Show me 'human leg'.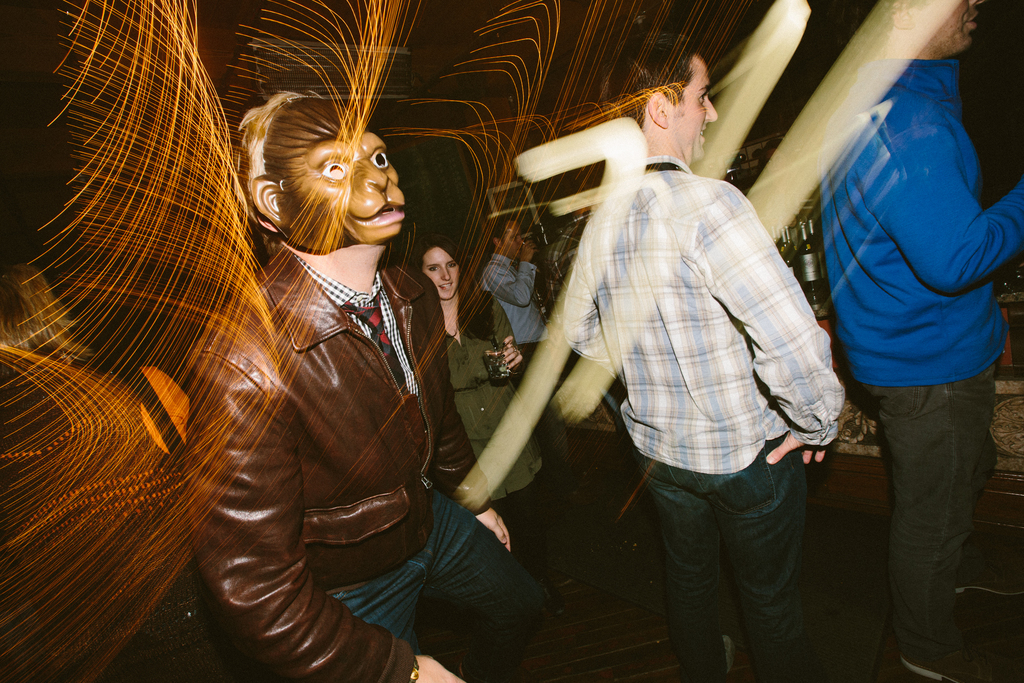
'human leg' is here: (717, 422, 806, 682).
